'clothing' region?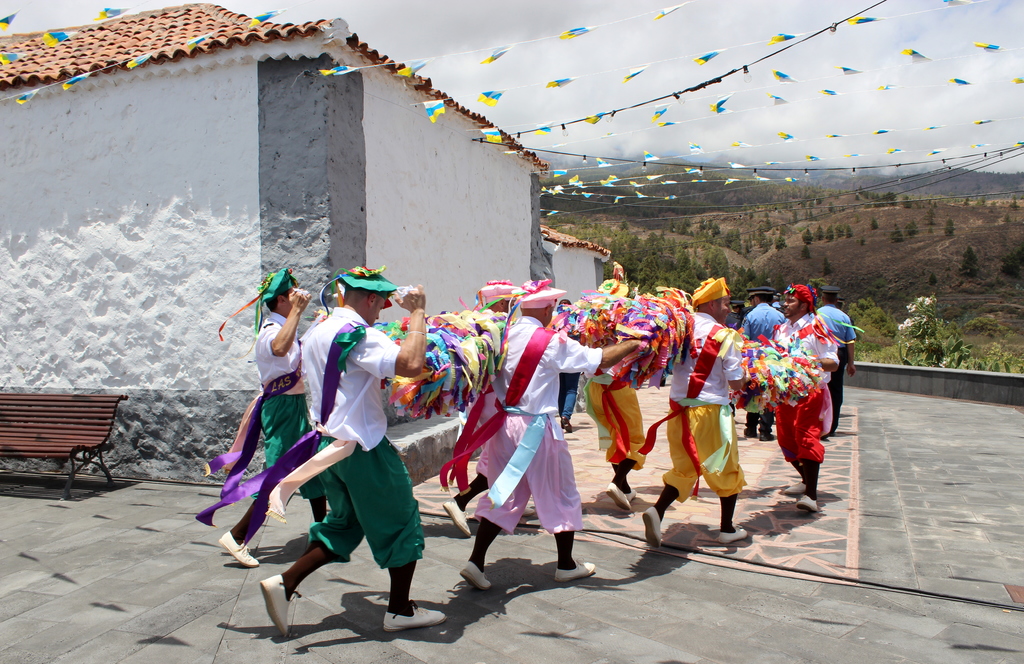
select_region(668, 309, 746, 499)
